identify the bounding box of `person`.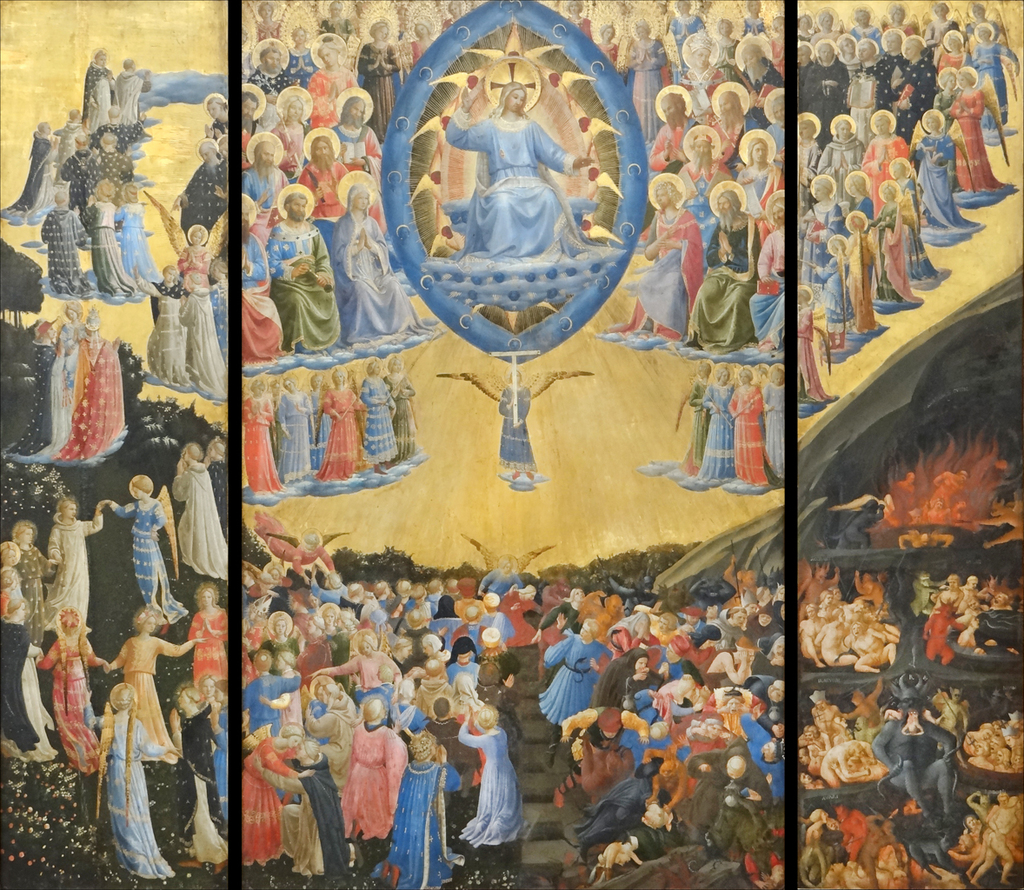
select_region(0, 540, 22, 625).
